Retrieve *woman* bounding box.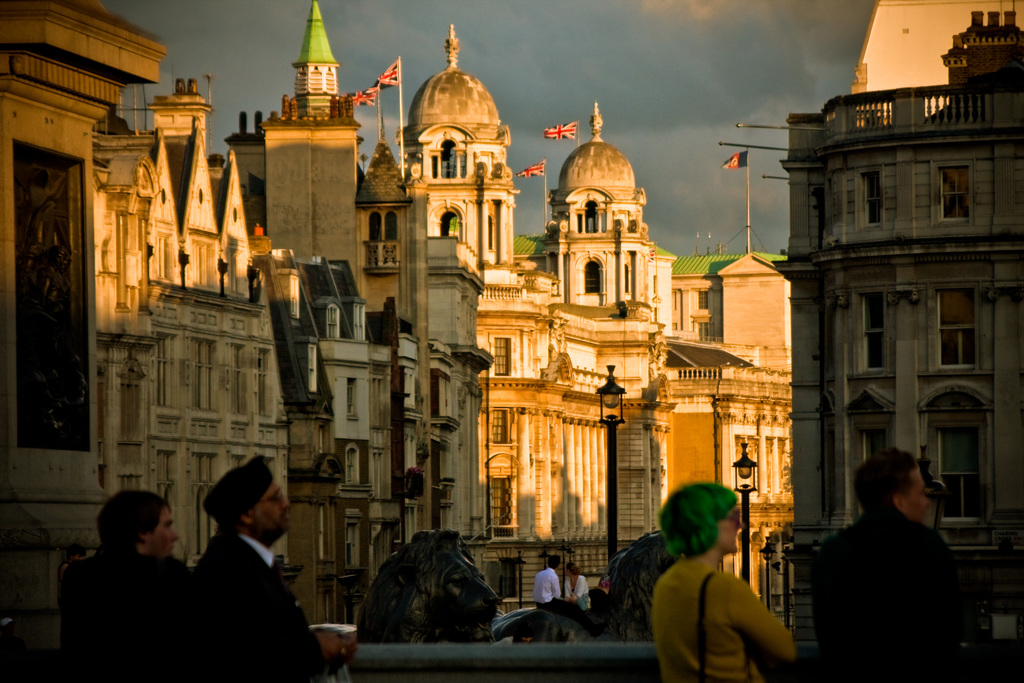
Bounding box: [565, 559, 591, 613].
